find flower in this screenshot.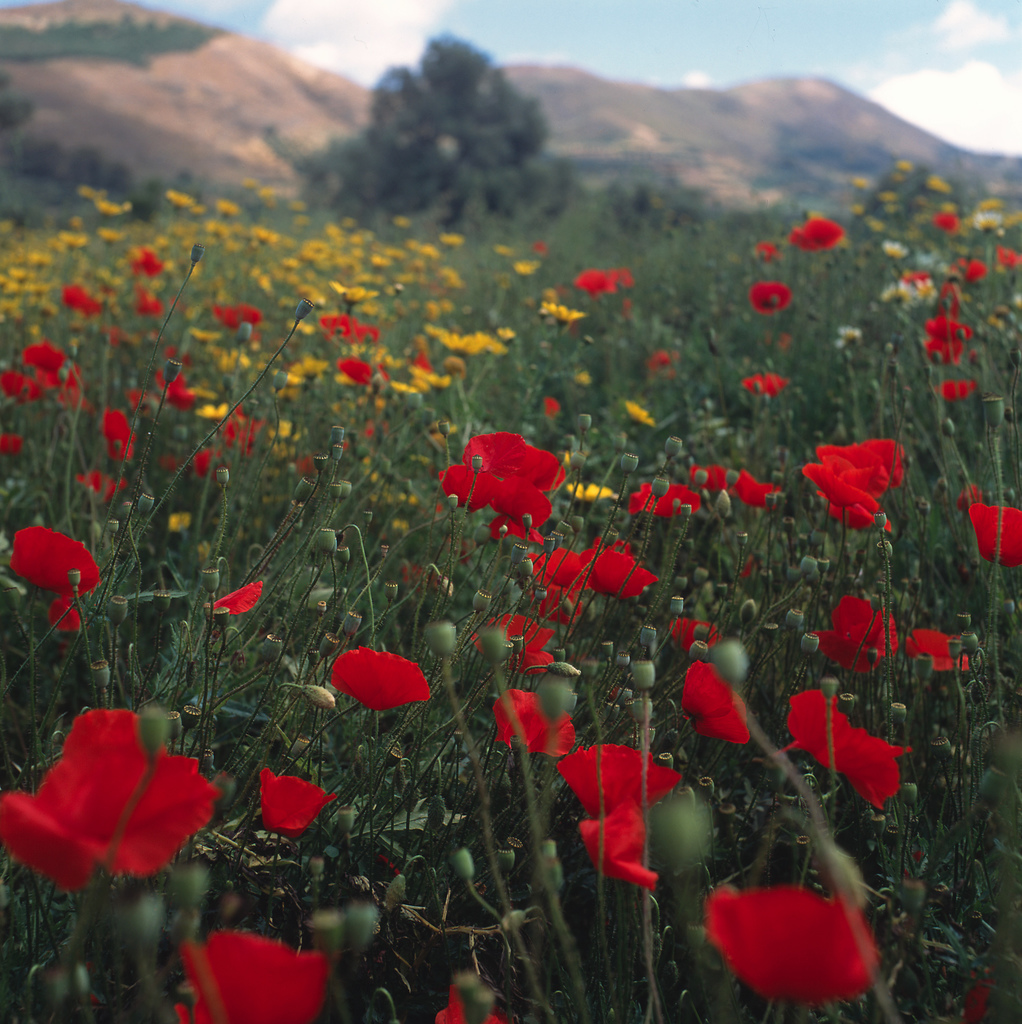
The bounding box for flower is box(737, 370, 794, 403).
